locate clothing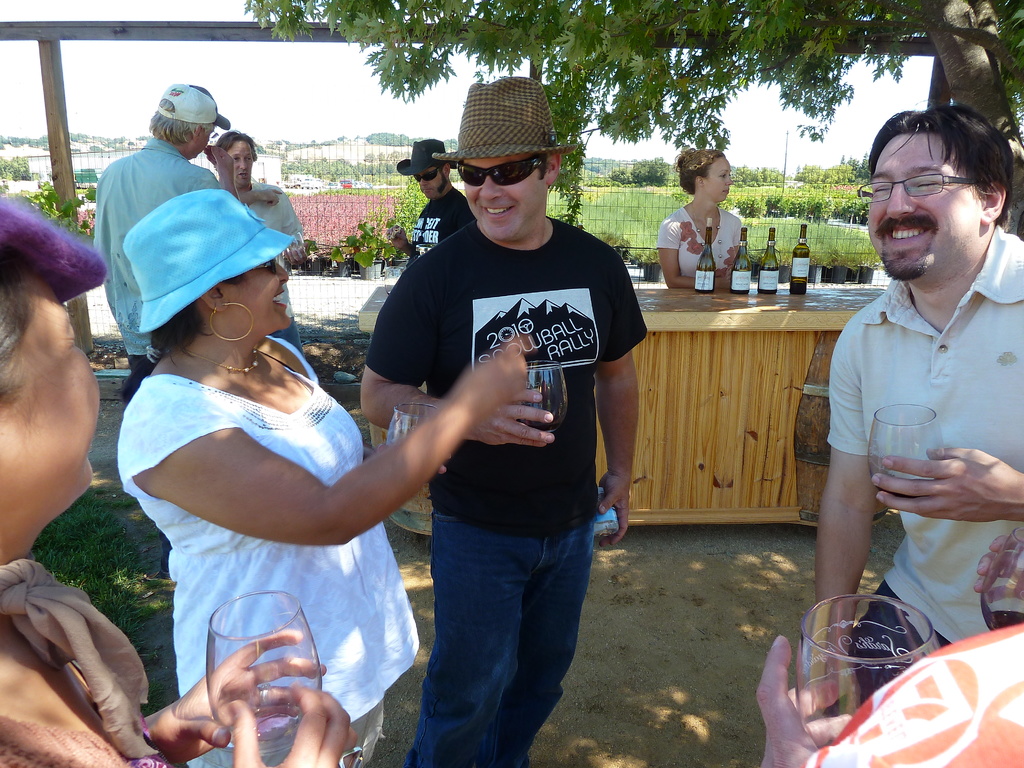
box(804, 228, 1022, 643)
